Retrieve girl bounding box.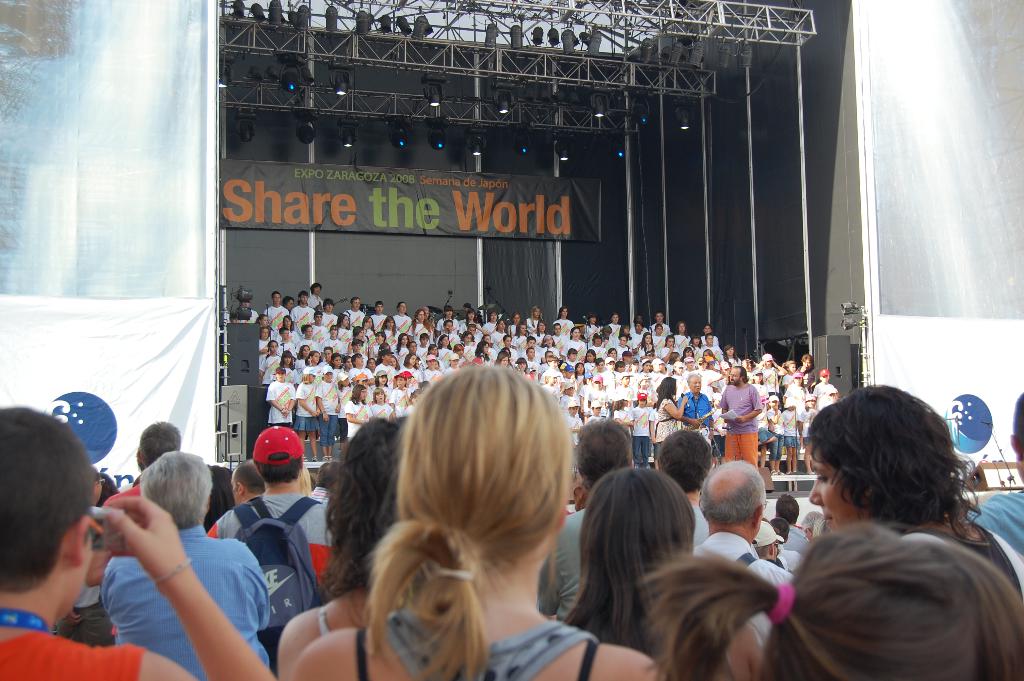
Bounding box: detection(434, 305, 459, 335).
